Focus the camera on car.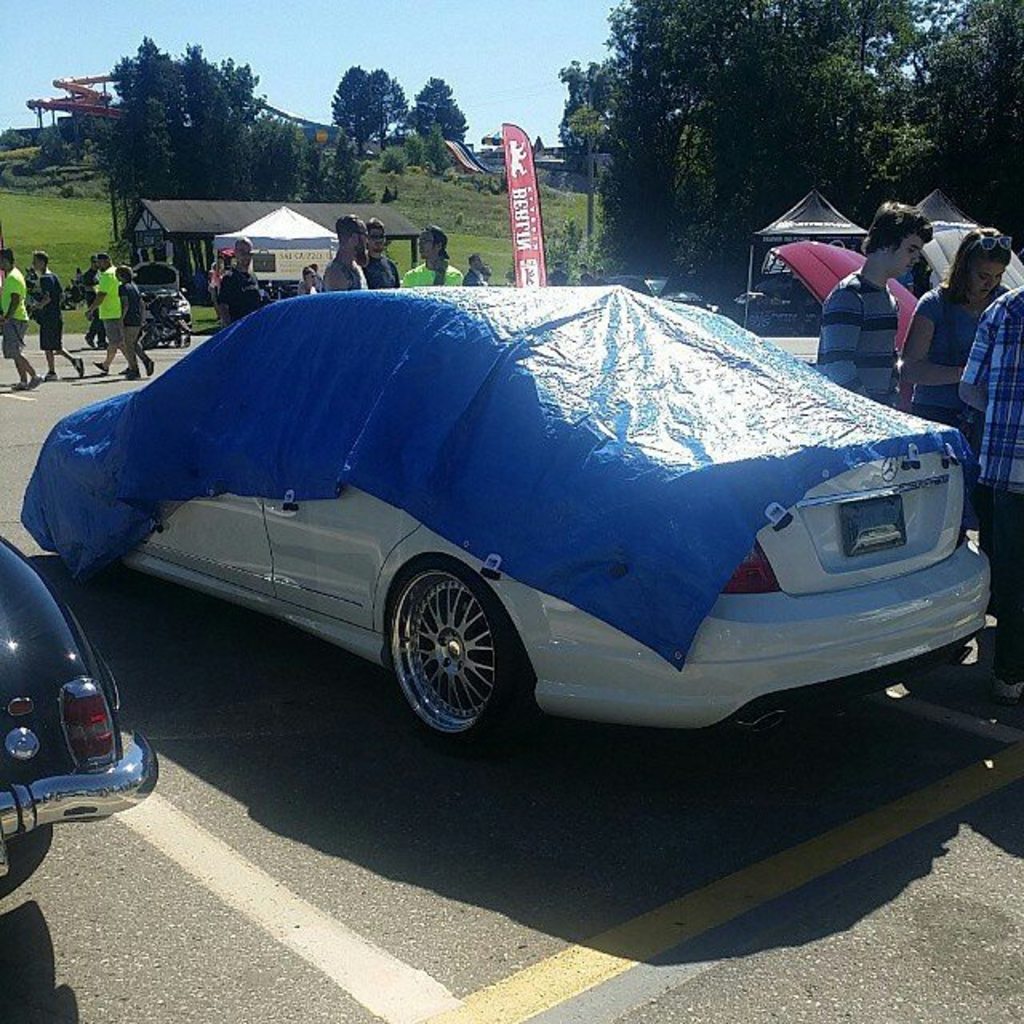
Focus region: (left=3, top=266, right=997, bottom=765).
